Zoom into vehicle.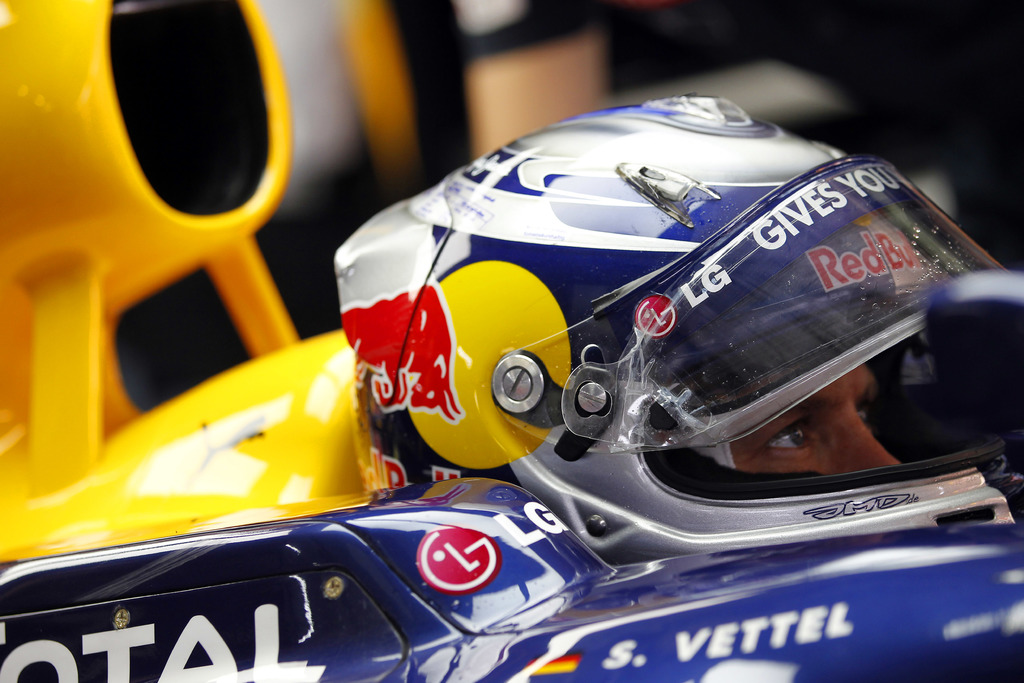
Zoom target: <region>0, 0, 1023, 682</region>.
